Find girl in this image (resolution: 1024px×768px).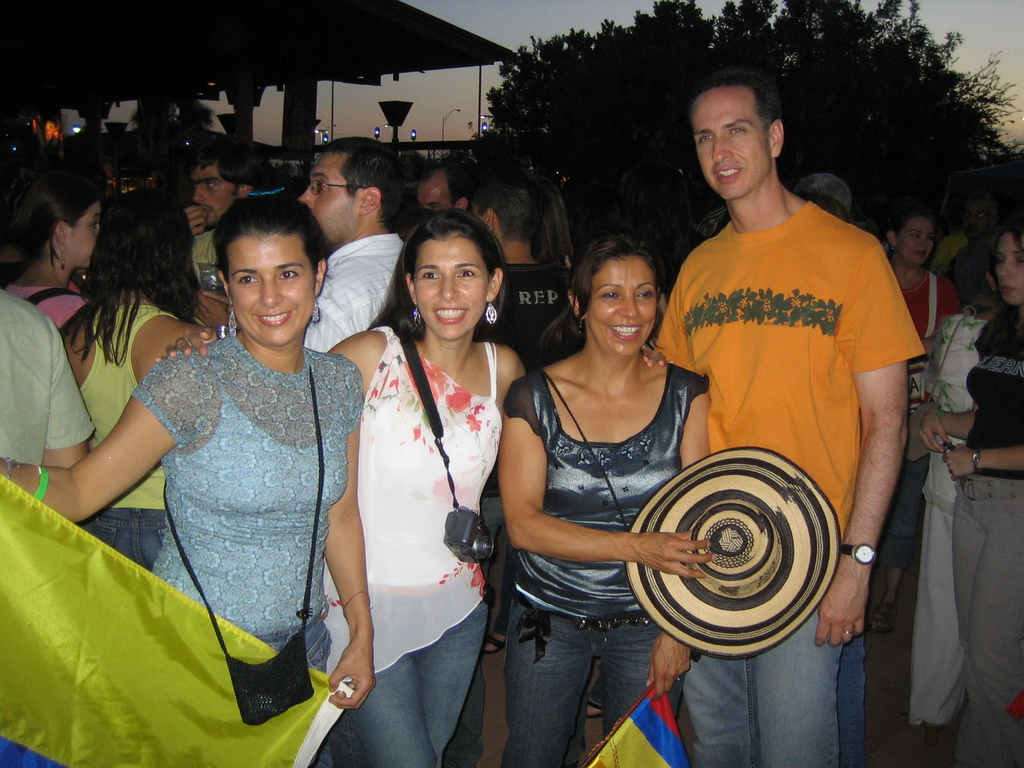
{"left": 154, "top": 206, "right": 675, "bottom": 767}.
